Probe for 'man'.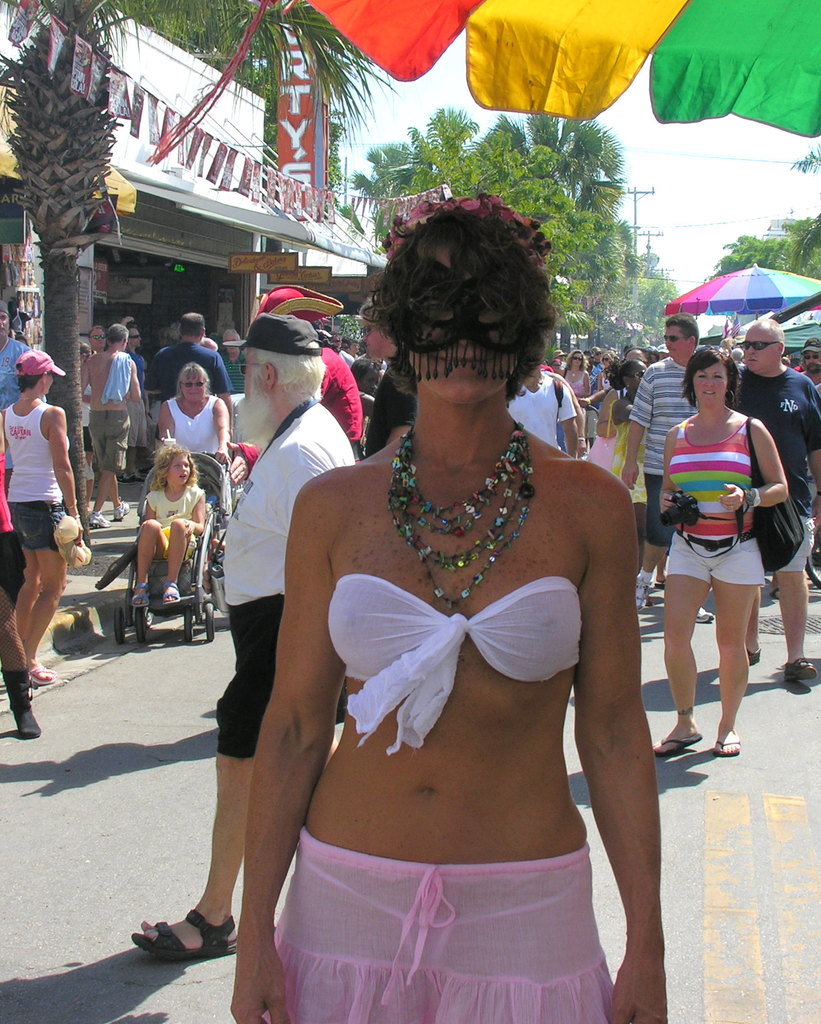
Probe result: 749,316,820,686.
